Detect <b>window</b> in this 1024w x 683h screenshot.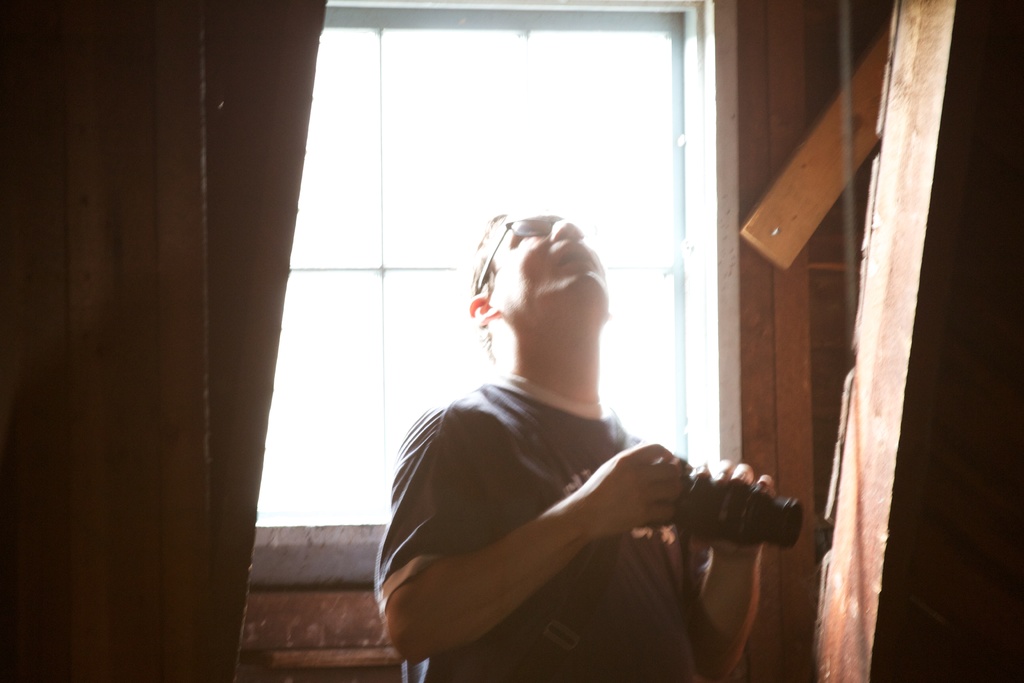
Detection: detection(163, 13, 795, 629).
